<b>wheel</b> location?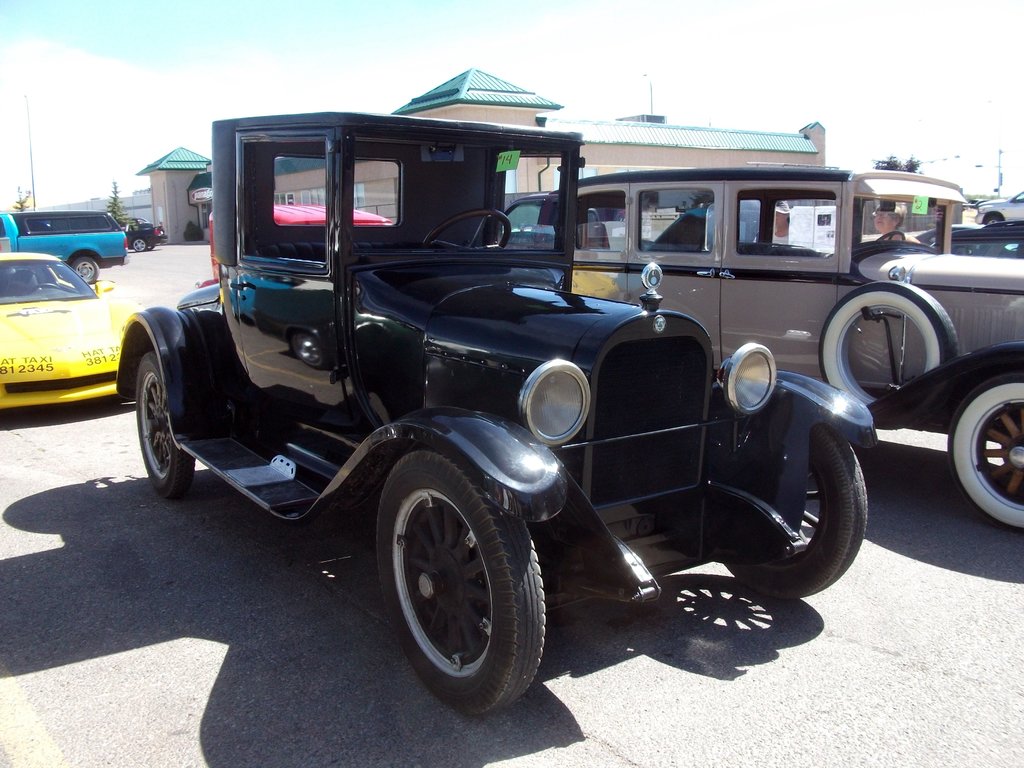
bbox=[424, 208, 510, 252]
